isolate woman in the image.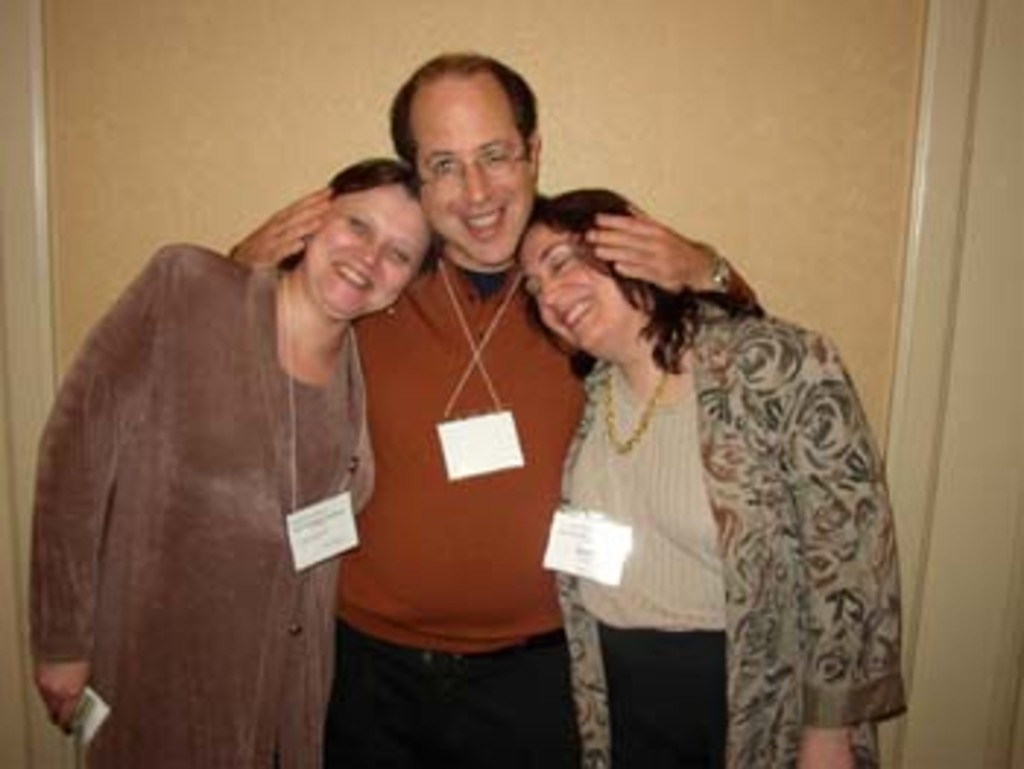
Isolated region: (left=483, top=155, right=889, bottom=760).
